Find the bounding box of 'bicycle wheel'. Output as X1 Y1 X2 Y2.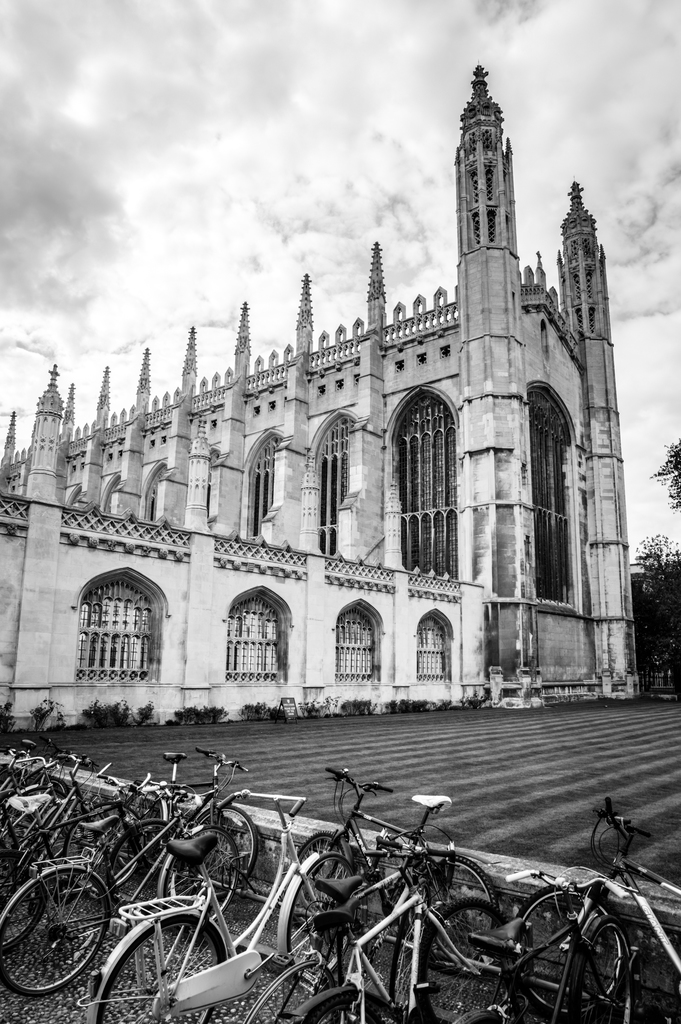
191 799 263 886.
